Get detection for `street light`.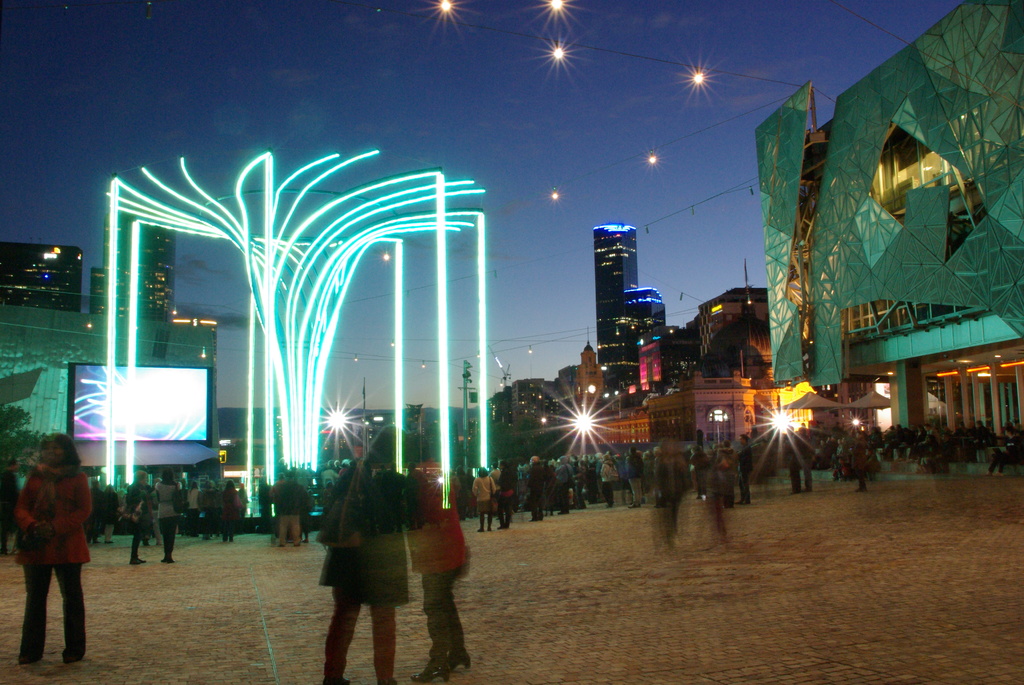
Detection: bbox=[767, 407, 796, 437].
